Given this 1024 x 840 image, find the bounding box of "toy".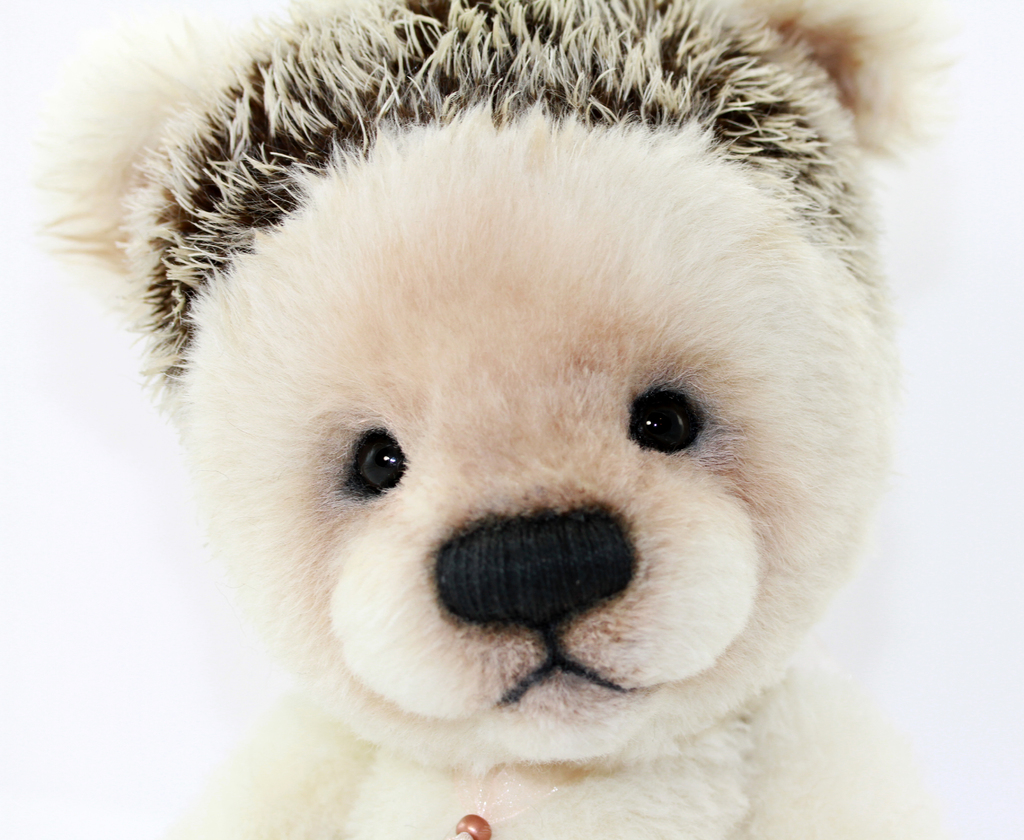
(x1=15, y1=60, x2=923, y2=839).
